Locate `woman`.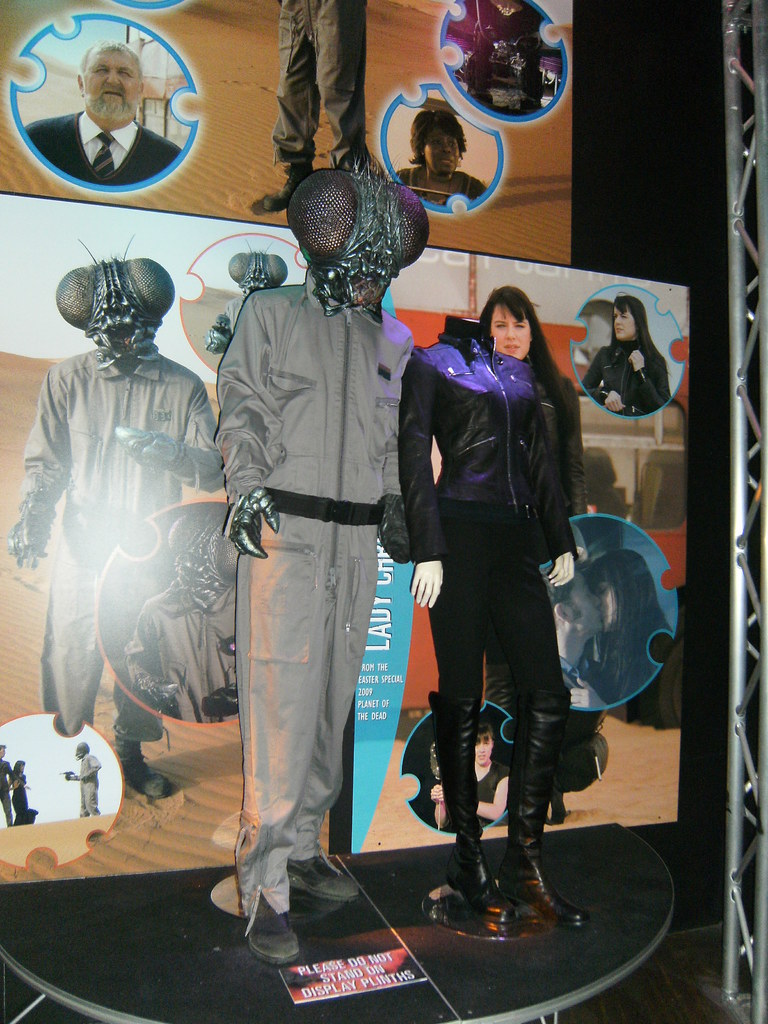
Bounding box: bbox=[570, 548, 675, 707].
